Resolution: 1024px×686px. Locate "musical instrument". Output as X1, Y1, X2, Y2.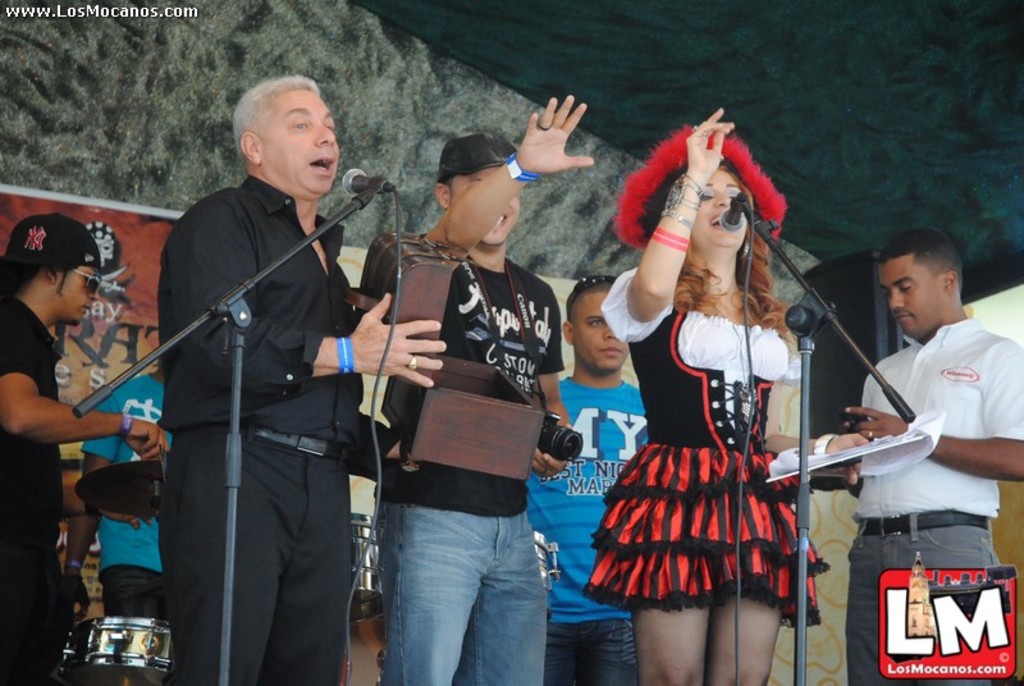
74, 451, 165, 525.
